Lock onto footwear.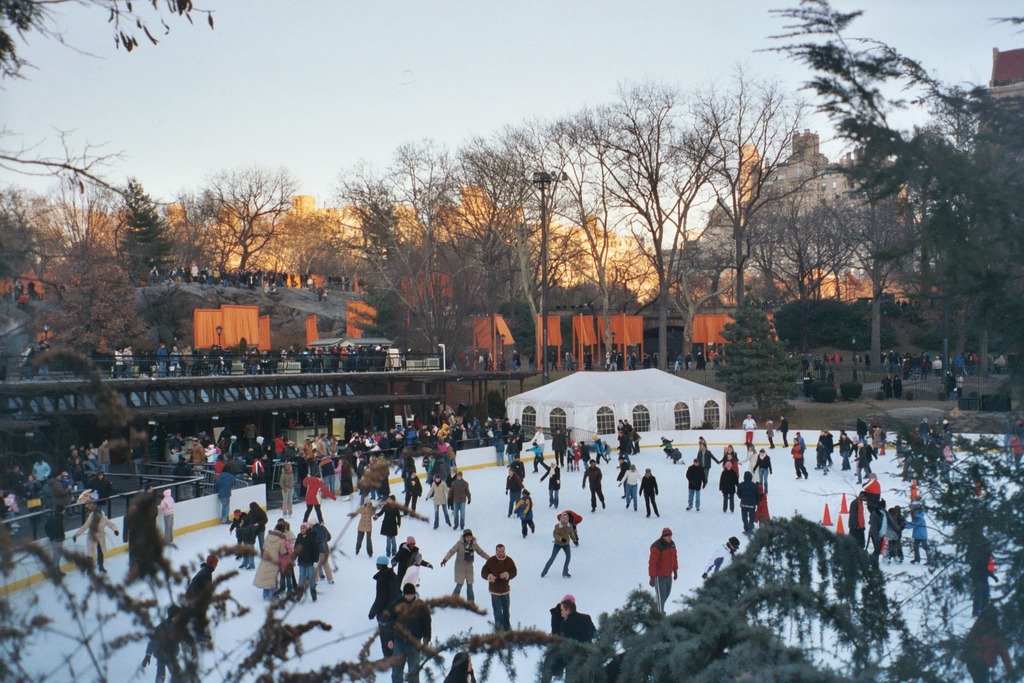
Locked: left=547, top=499, right=554, bottom=506.
